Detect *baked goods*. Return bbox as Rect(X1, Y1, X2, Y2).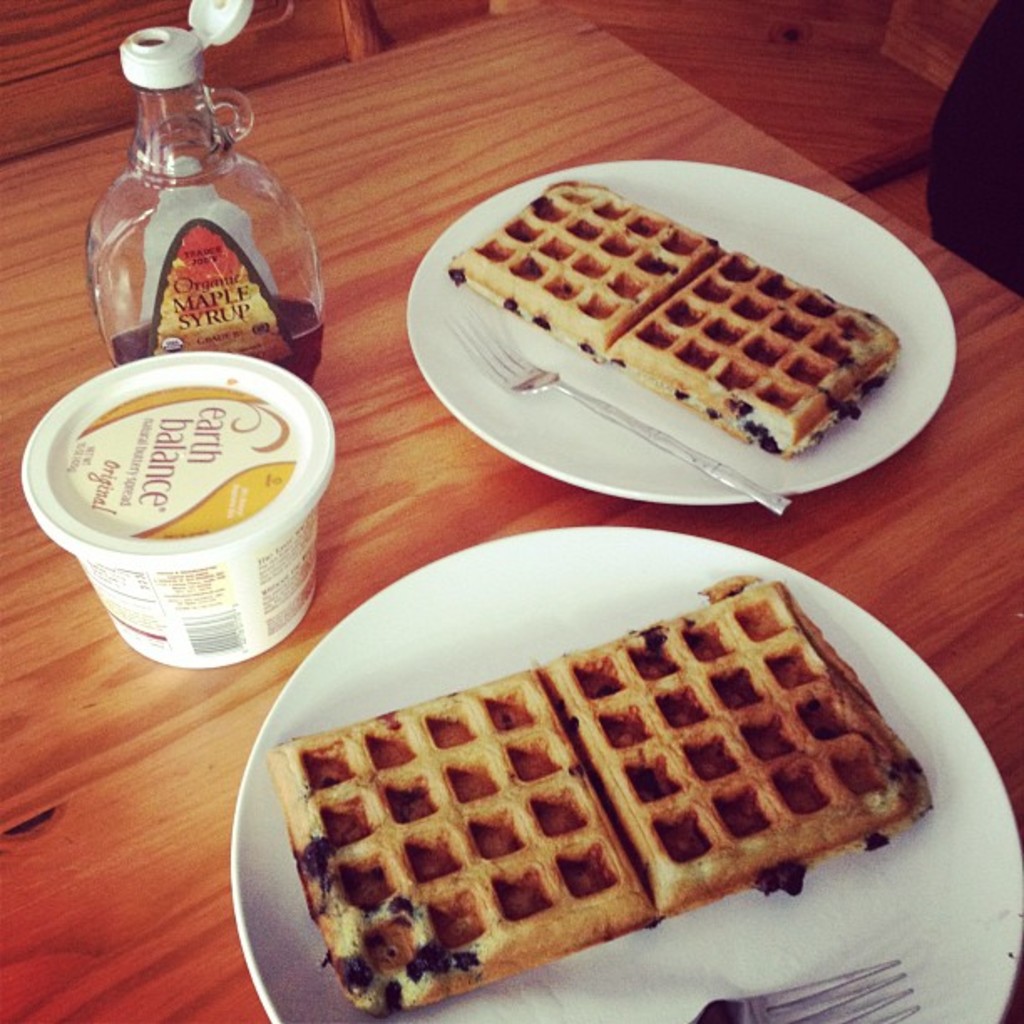
Rect(266, 663, 653, 1021).
